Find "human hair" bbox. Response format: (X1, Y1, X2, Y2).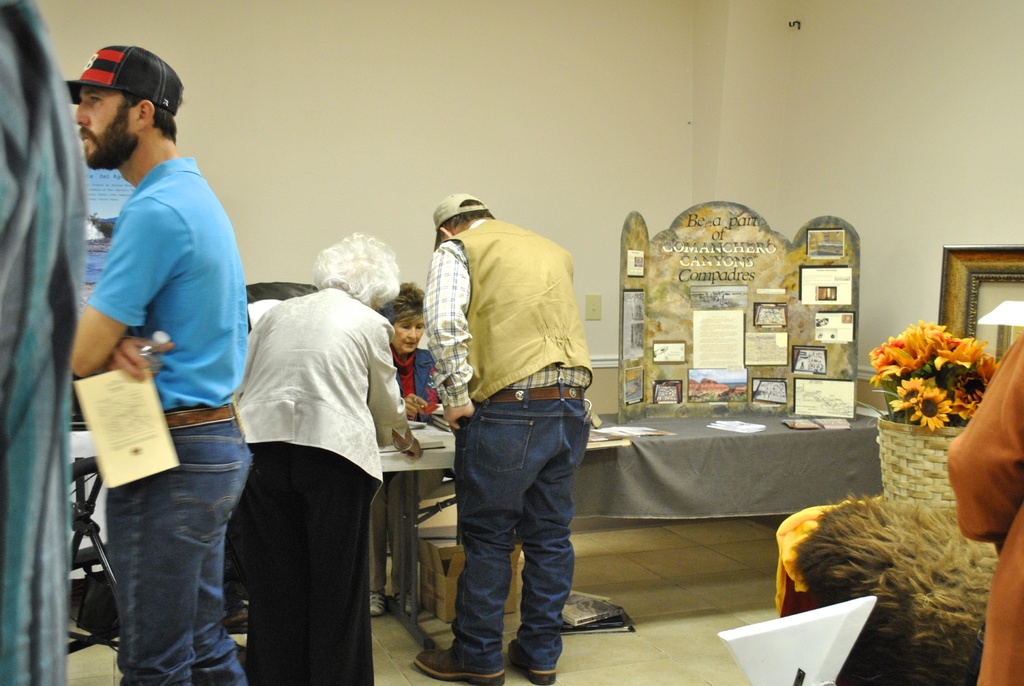
(317, 234, 406, 306).
